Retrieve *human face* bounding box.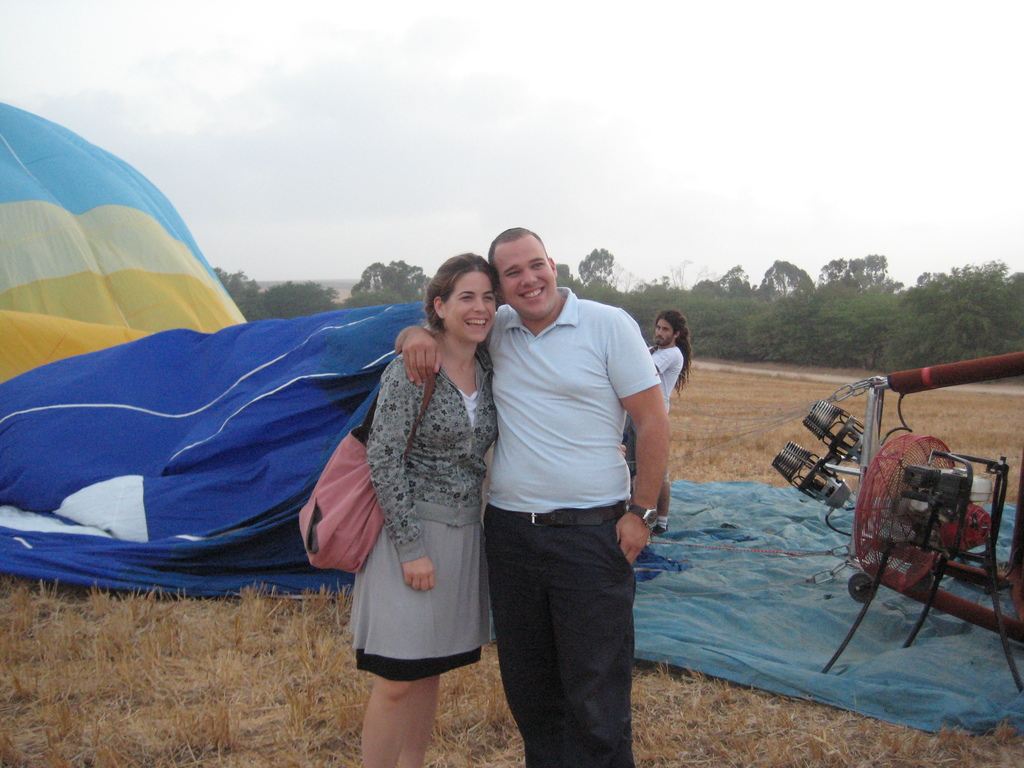
Bounding box: detection(493, 238, 554, 317).
